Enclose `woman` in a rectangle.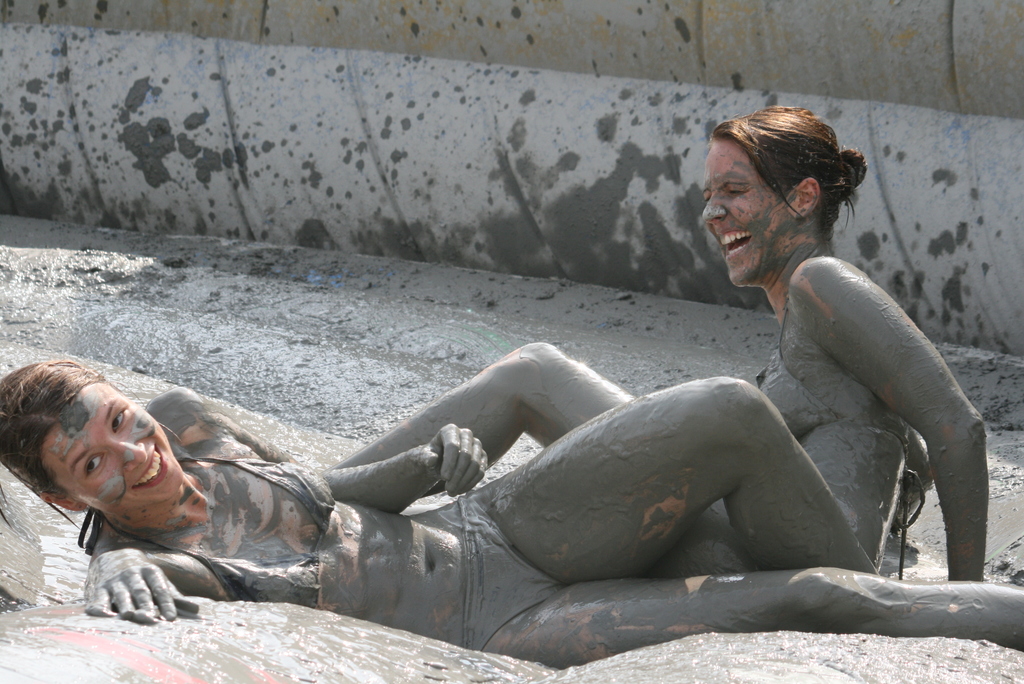
<region>326, 104, 988, 584</region>.
